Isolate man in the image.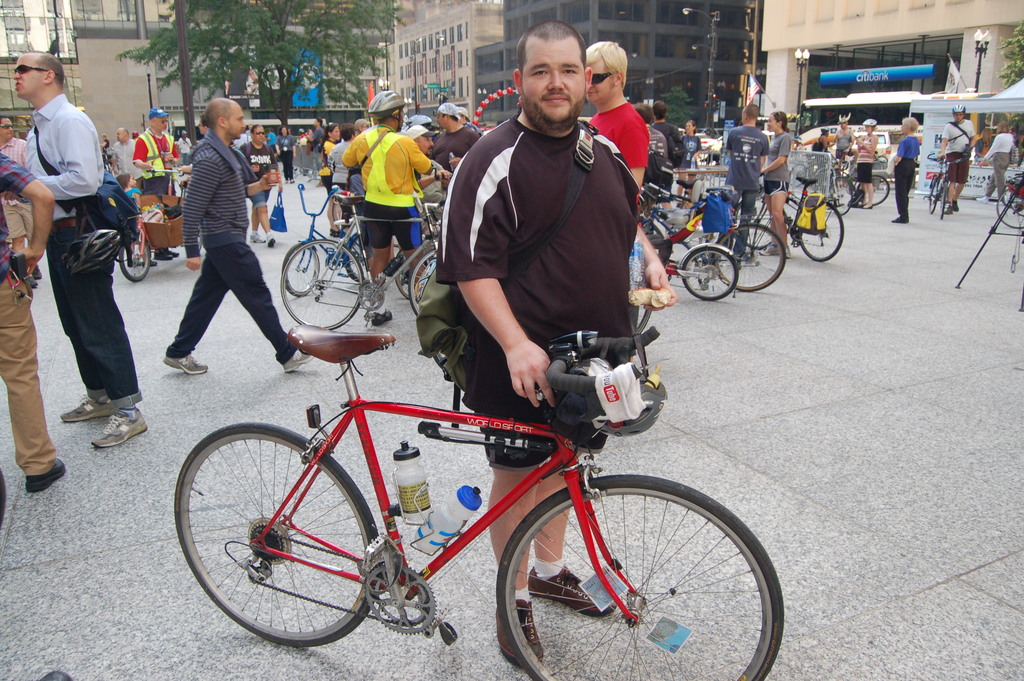
Isolated region: [x1=0, y1=156, x2=56, y2=482].
